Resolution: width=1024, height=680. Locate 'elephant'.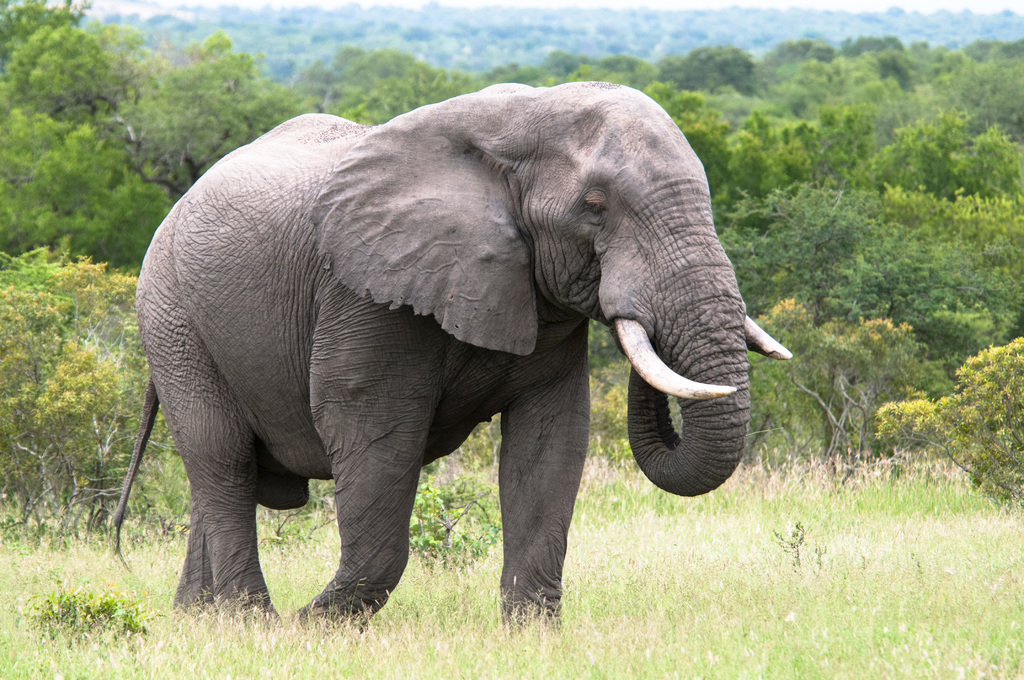
left=101, top=80, right=794, bottom=638.
